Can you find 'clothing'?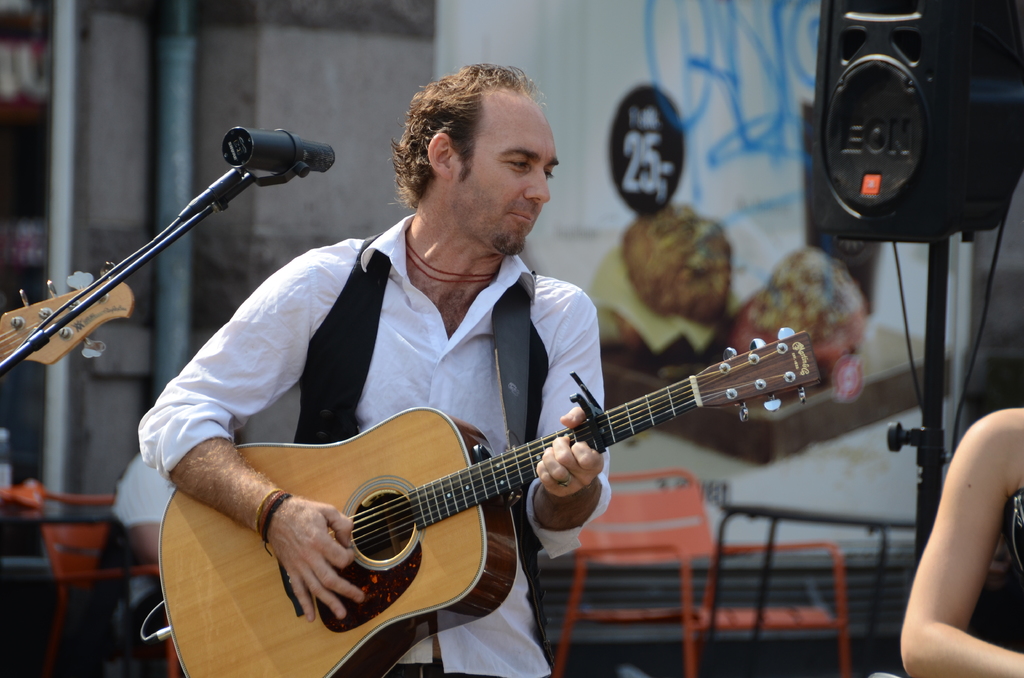
Yes, bounding box: left=161, top=190, right=844, bottom=659.
